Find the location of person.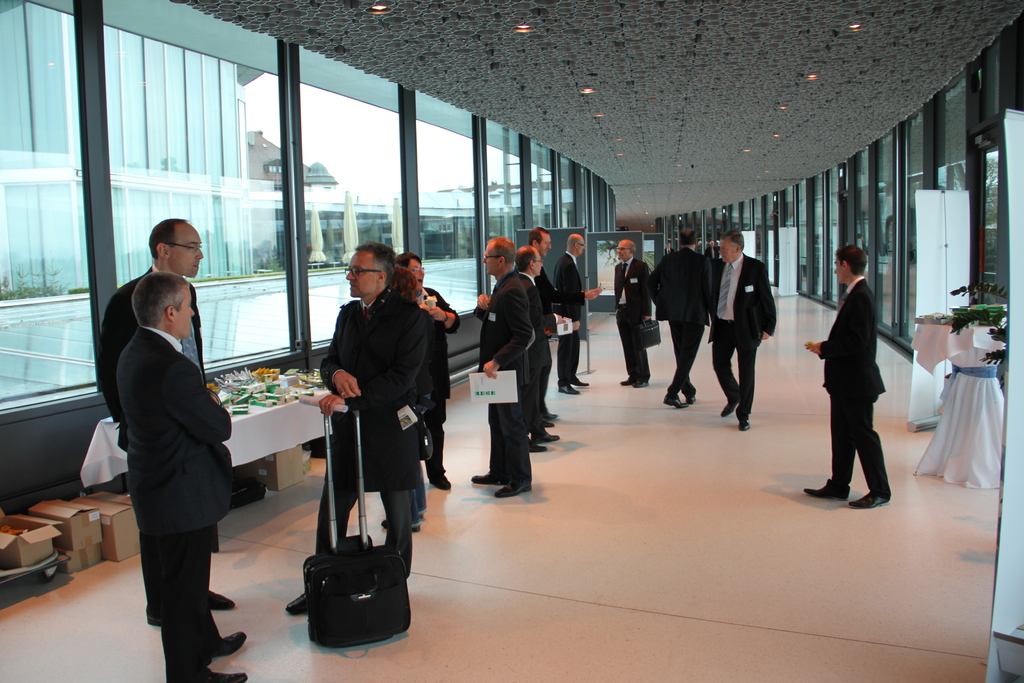
Location: 470:236:536:501.
